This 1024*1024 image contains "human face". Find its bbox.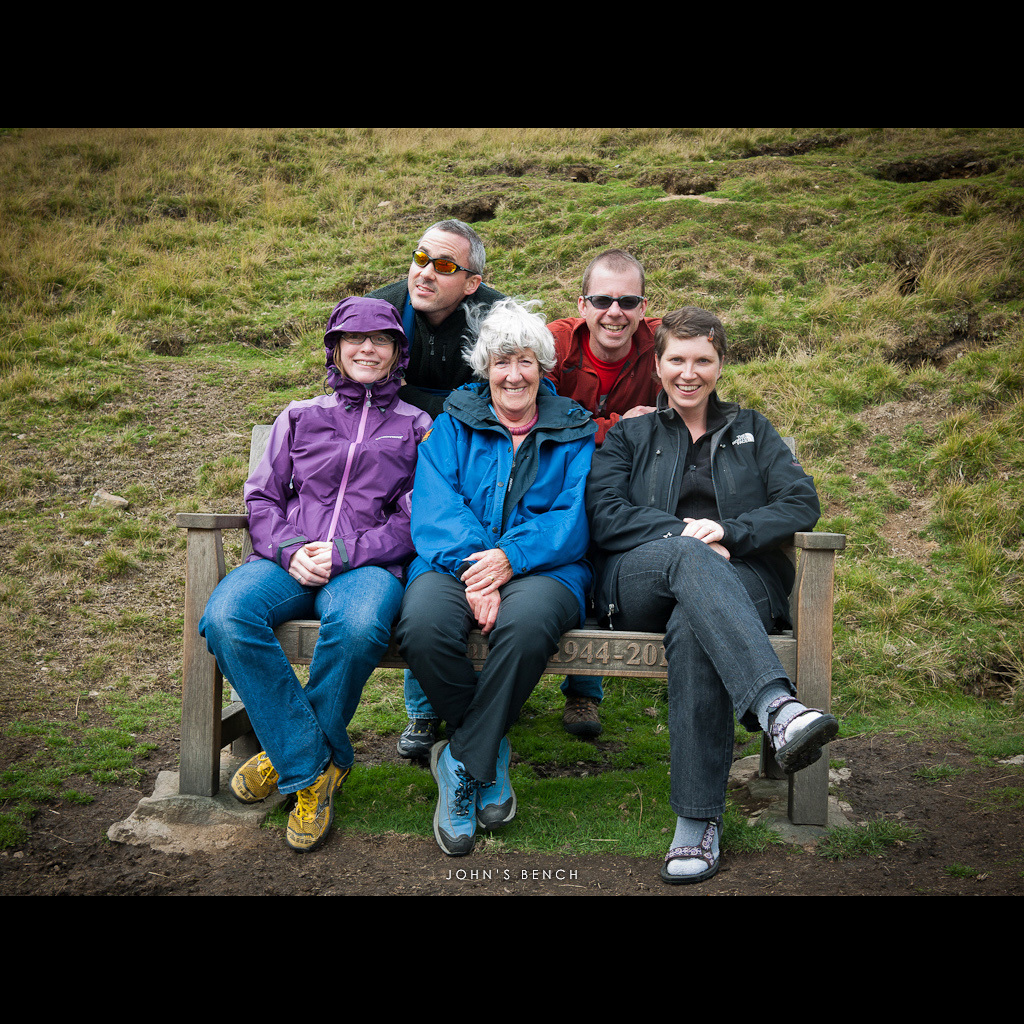
<region>658, 332, 720, 408</region>.
